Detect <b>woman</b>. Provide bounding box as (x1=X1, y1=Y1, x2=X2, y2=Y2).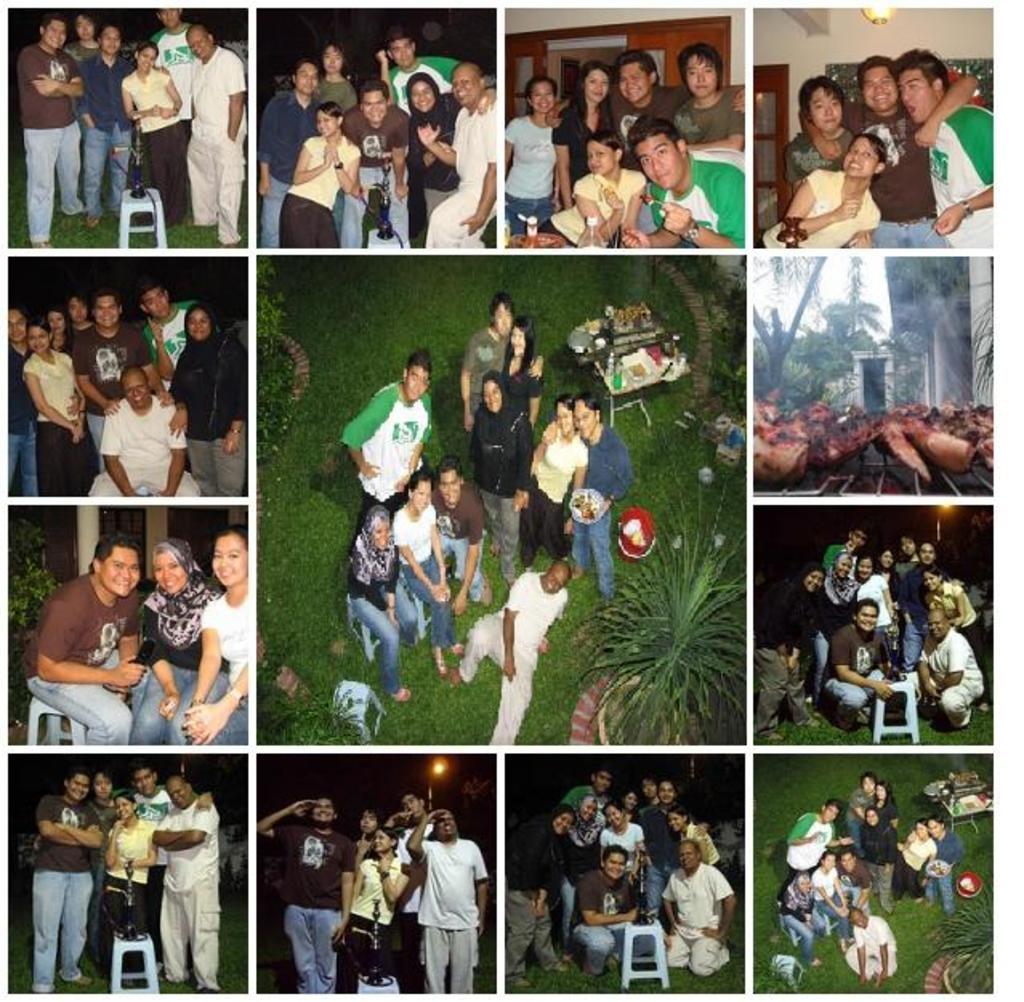
(x1=341, y1=507, x2=410, y2=707).
